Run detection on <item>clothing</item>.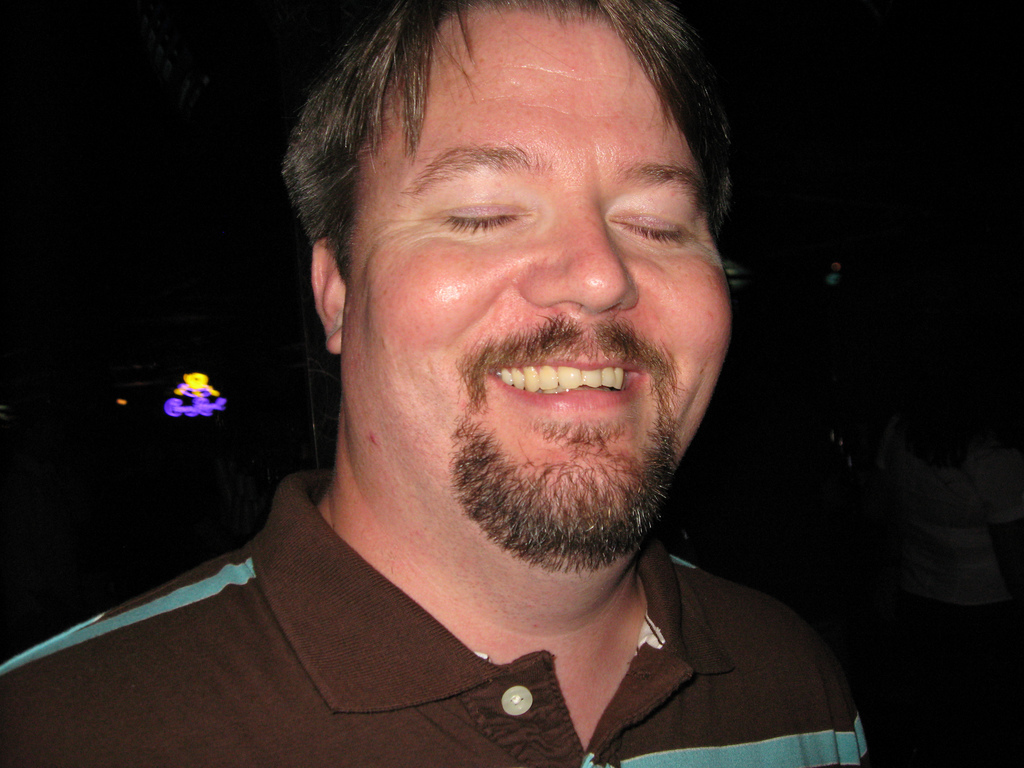
Result: 0, 470, 882, 767.
